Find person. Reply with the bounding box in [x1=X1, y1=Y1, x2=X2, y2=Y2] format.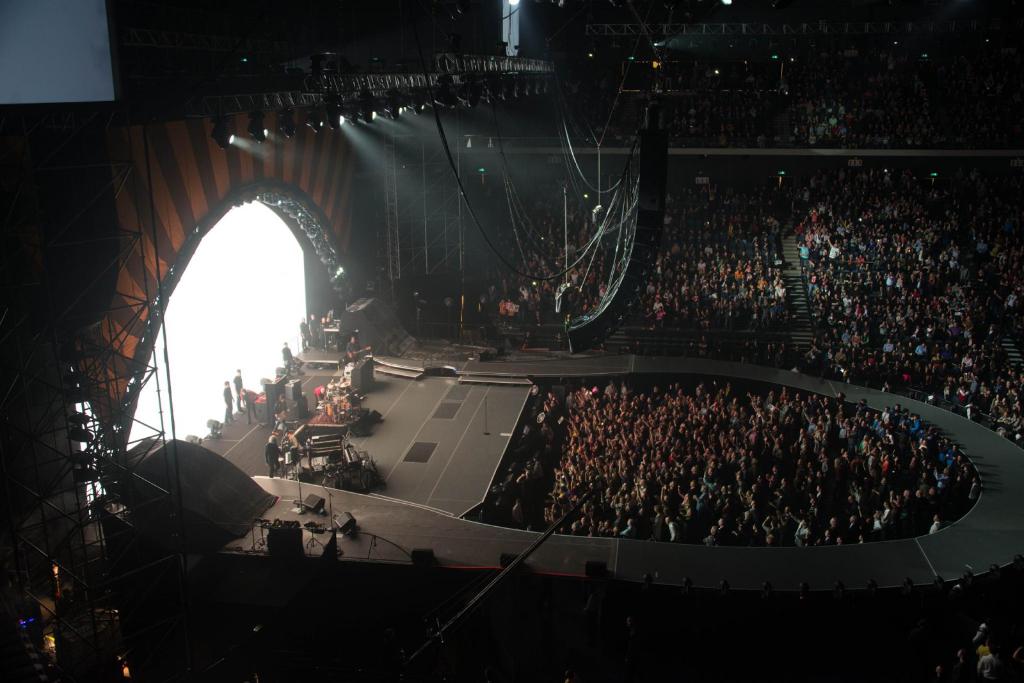
[x1=230, y1=366, x2=245, y2=414].
